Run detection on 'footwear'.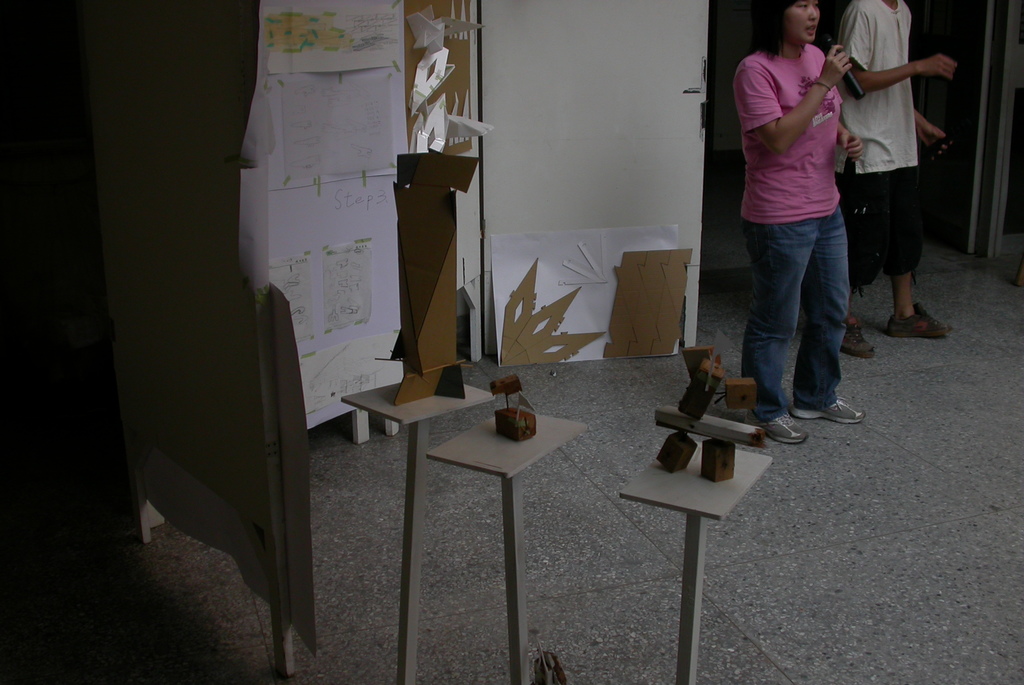
Result: bbox(891, 305, 952, 336).
